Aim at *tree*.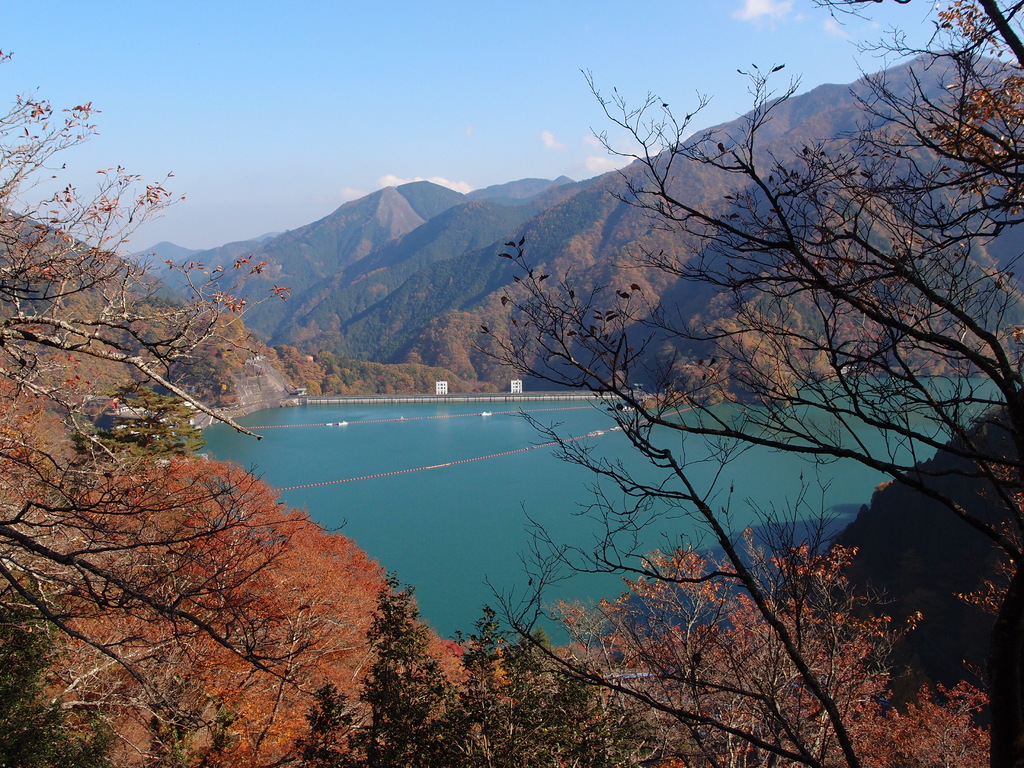
Aimed at left=0, top=40, right=325, bottom=717.
